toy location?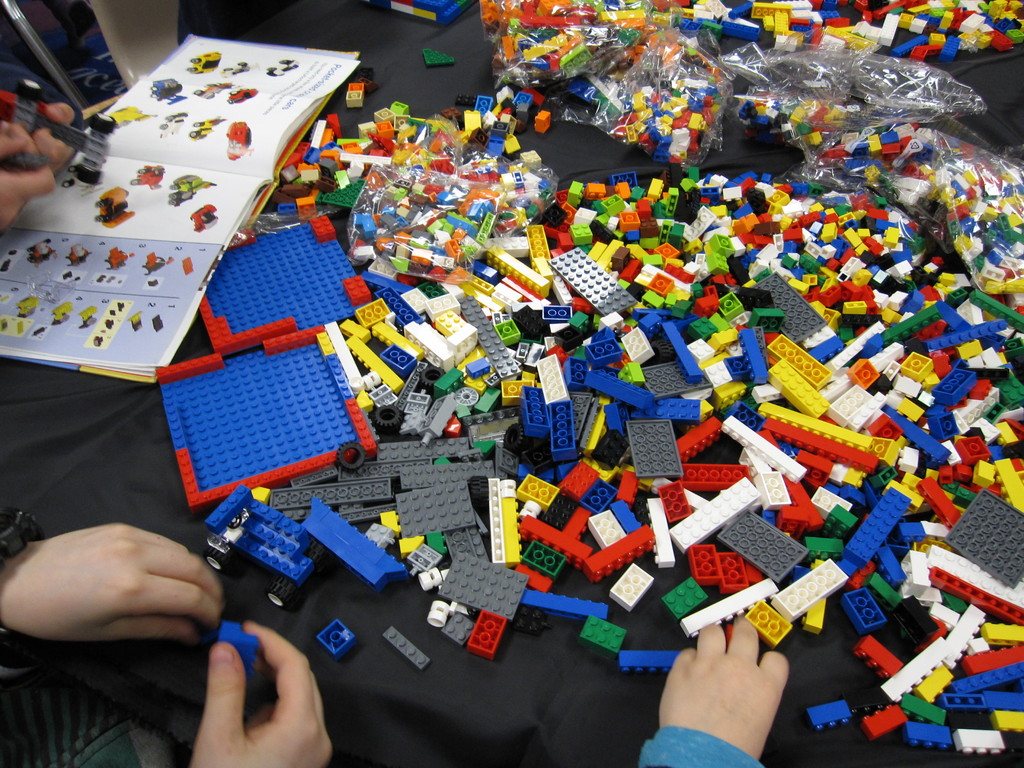
bbox(110, 307, 115, 315)
